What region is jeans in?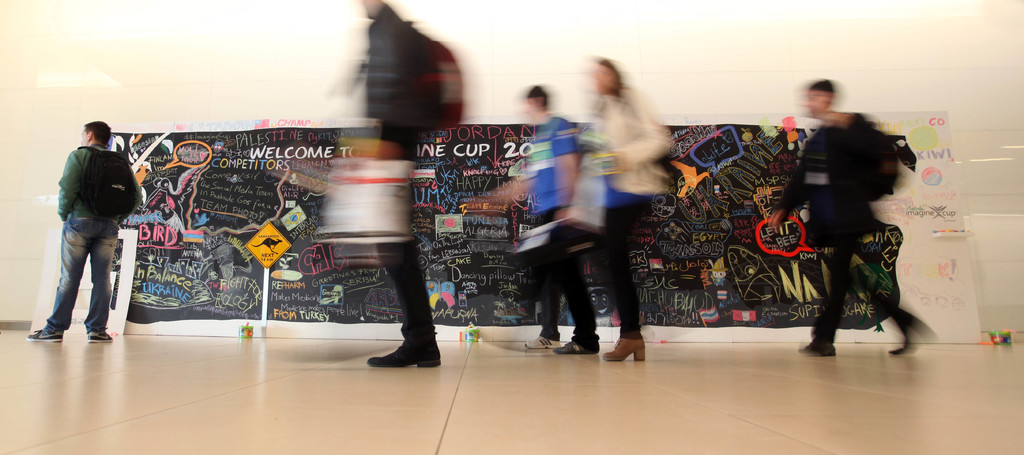
box(356, 220, 443, 339).
